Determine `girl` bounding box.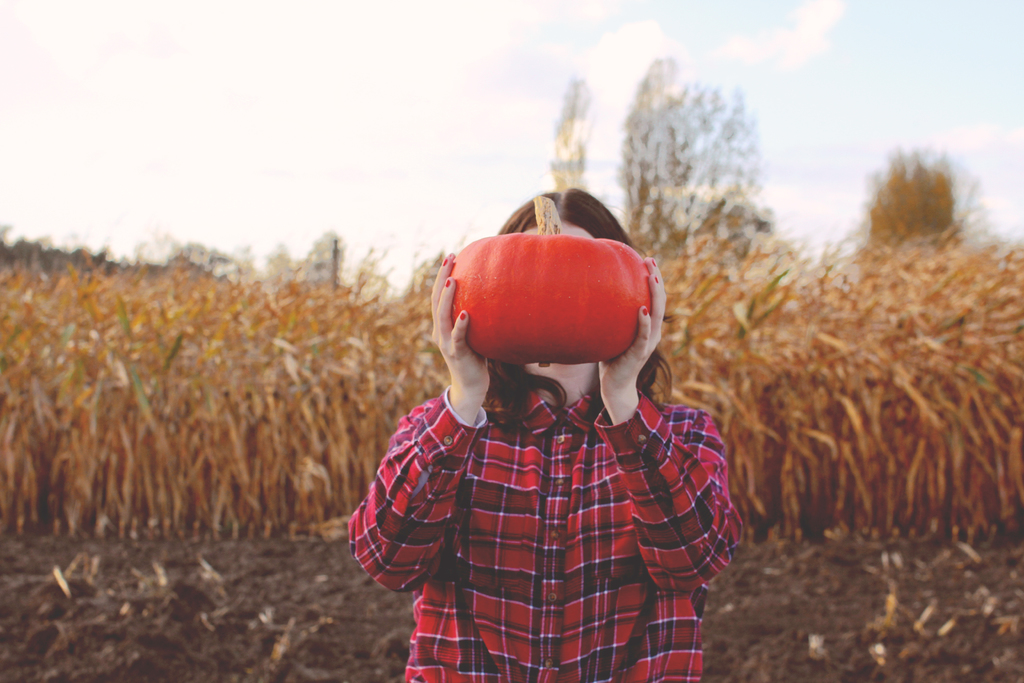
Determined: [x1=349, y1=189, x2=740, y2=682].
